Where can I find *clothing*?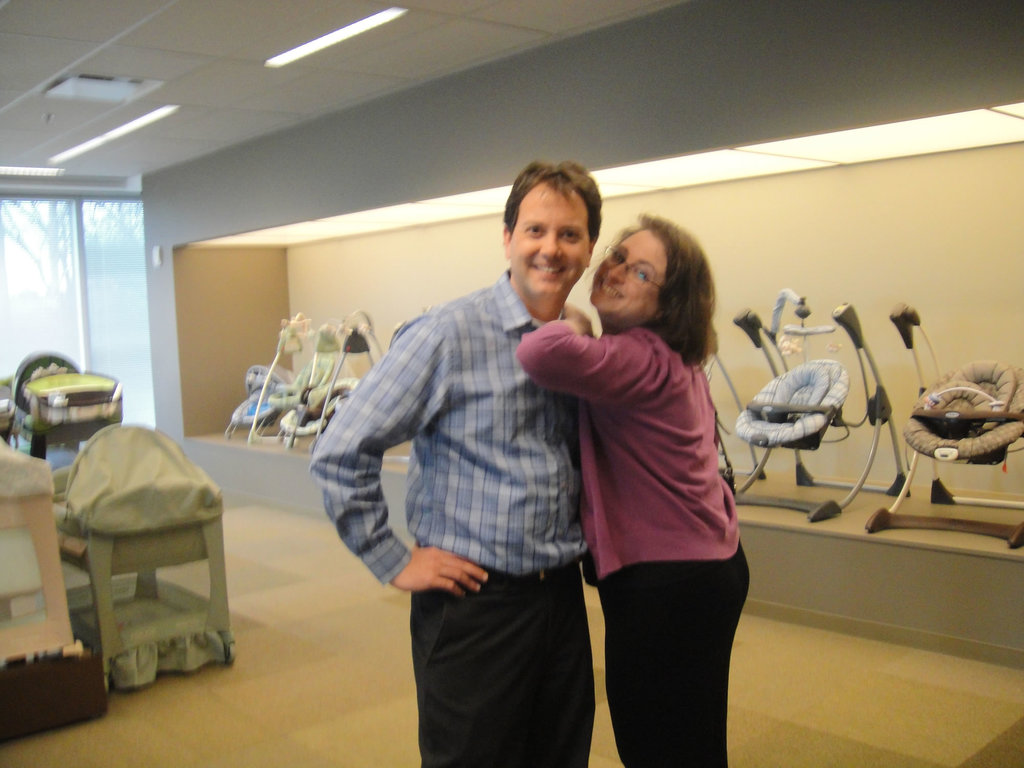
You can find it at 513 312 747 767.
